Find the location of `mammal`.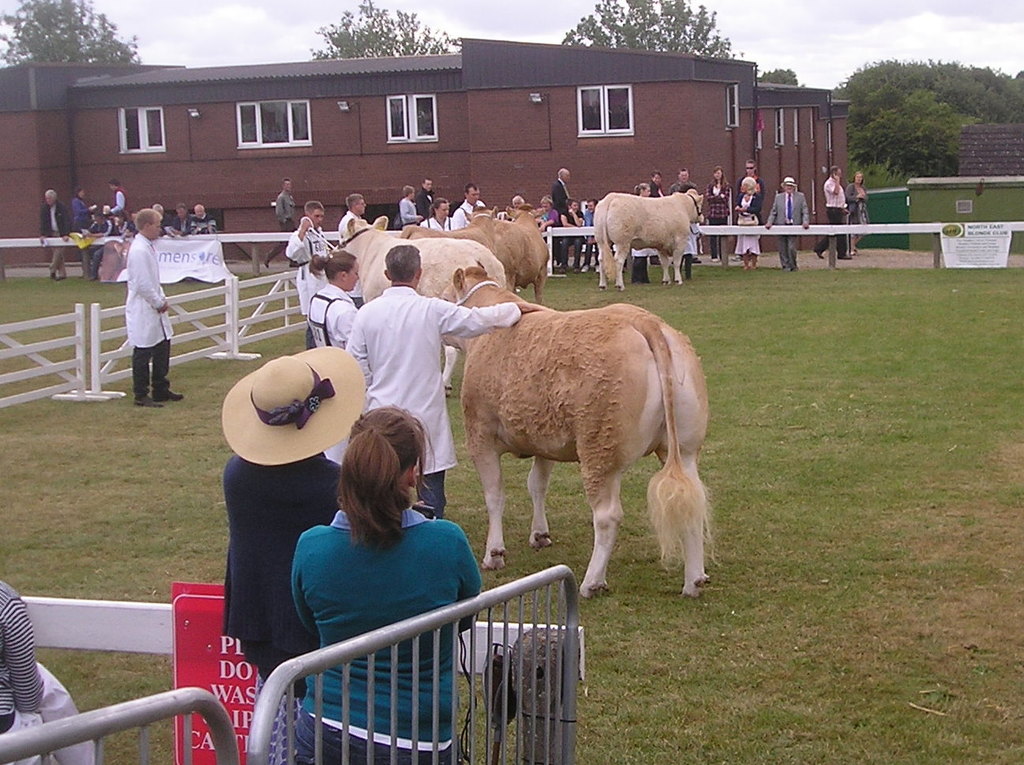
Location: box(398, 184, 419, 226).
